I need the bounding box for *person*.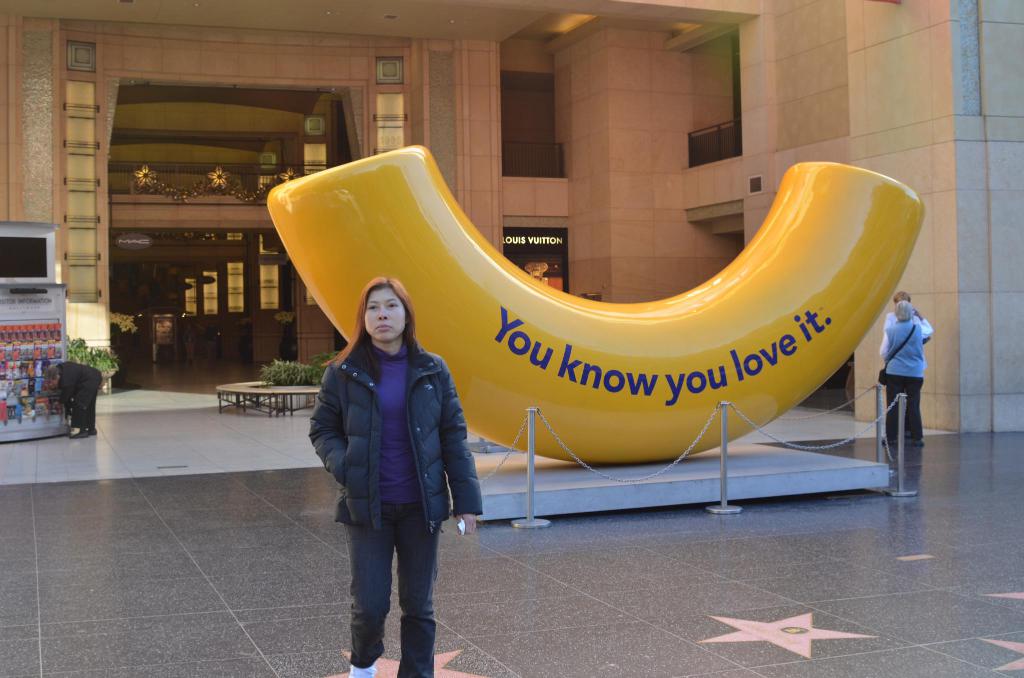
Here it is: left=307, top=278, right=483, bottom=677.
